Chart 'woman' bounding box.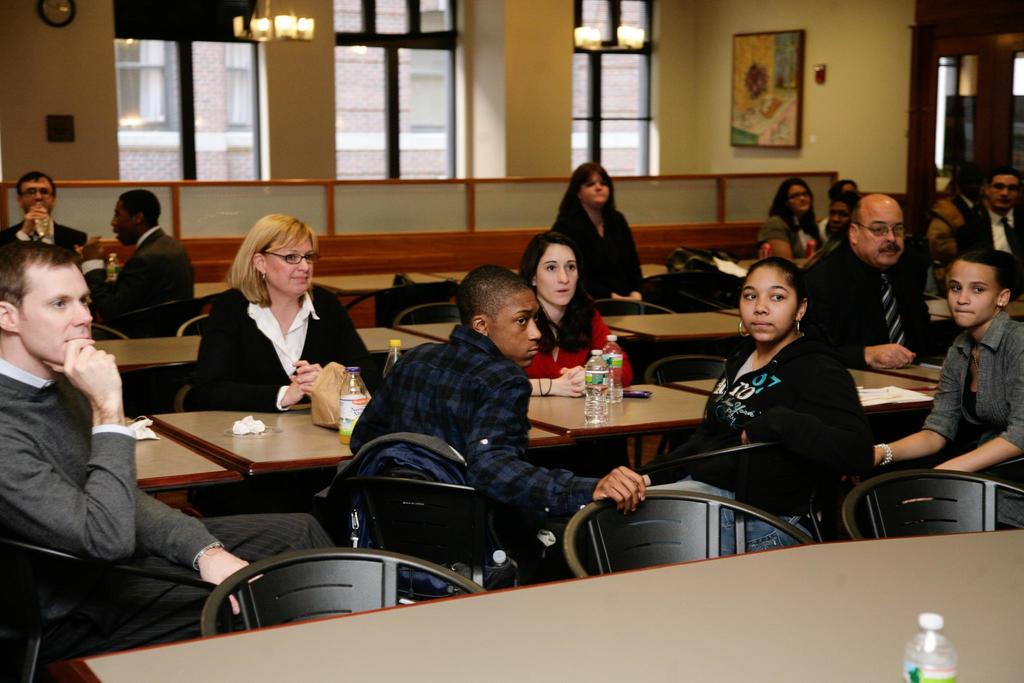
Charted: x1=545, y1=161, x2=650, y2=312.
